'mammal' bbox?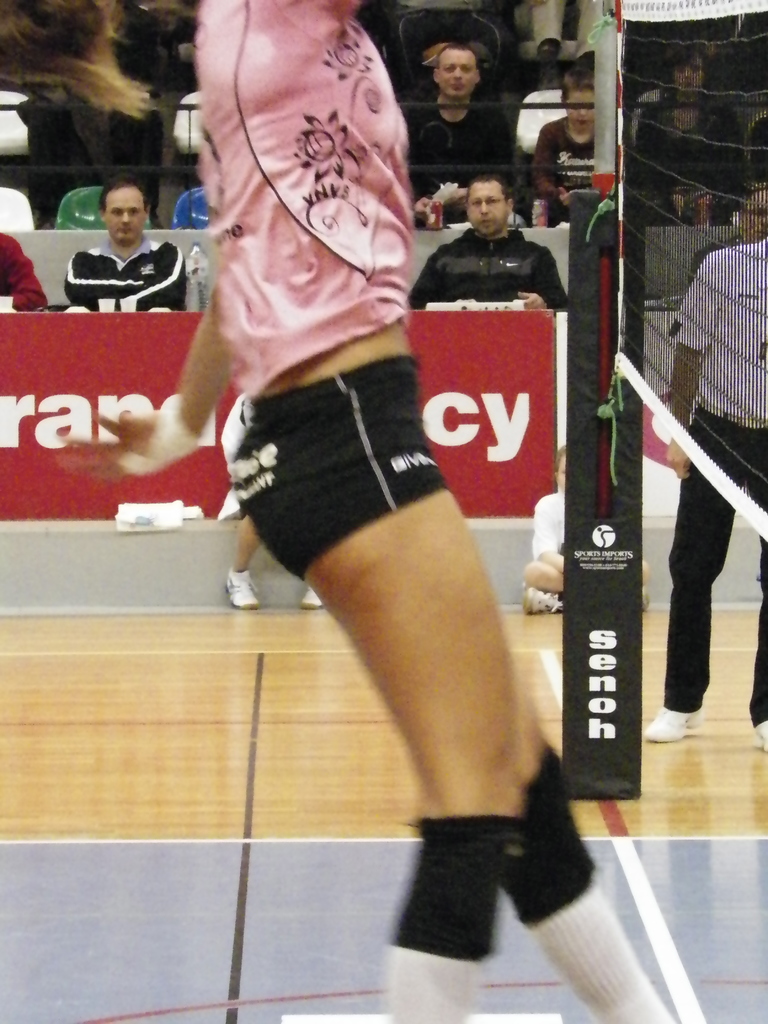
region(60, 173, 188, 311)
